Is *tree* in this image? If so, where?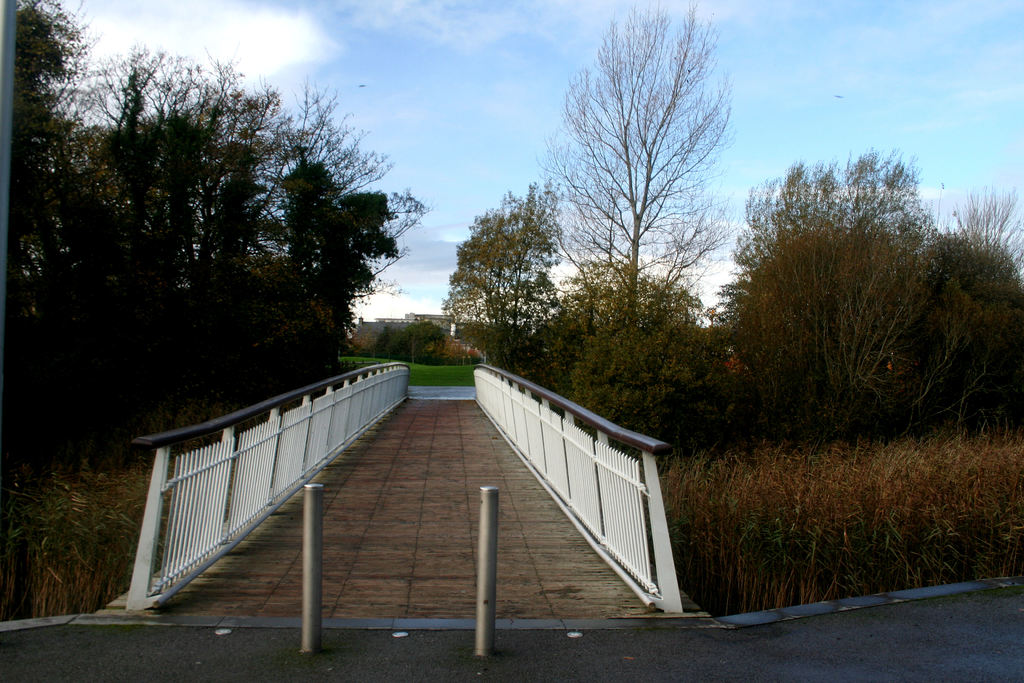
Yes, at [left=419, top=318, right=447, bottom=344].
